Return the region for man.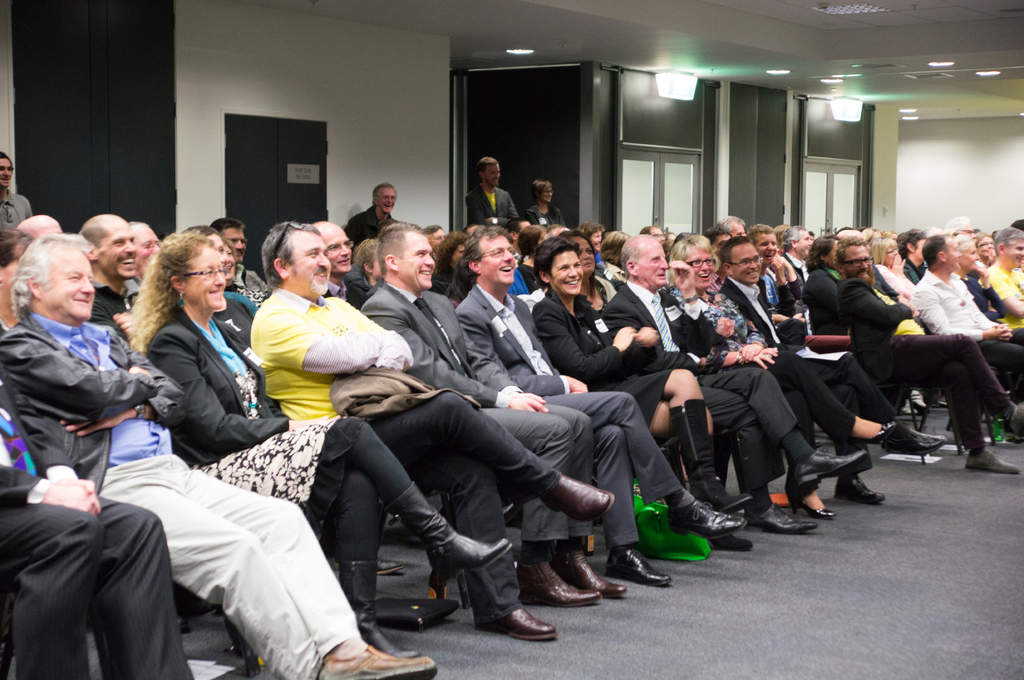
left=0, top=152, right=30, bottom=229.
